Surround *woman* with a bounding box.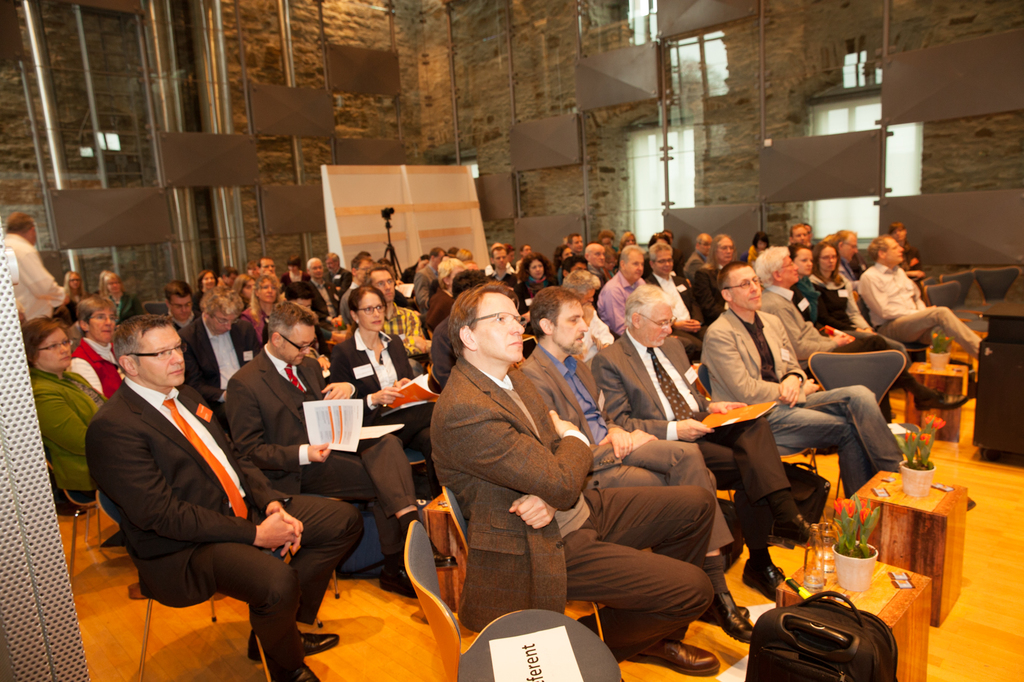
[514,248,563,322].
